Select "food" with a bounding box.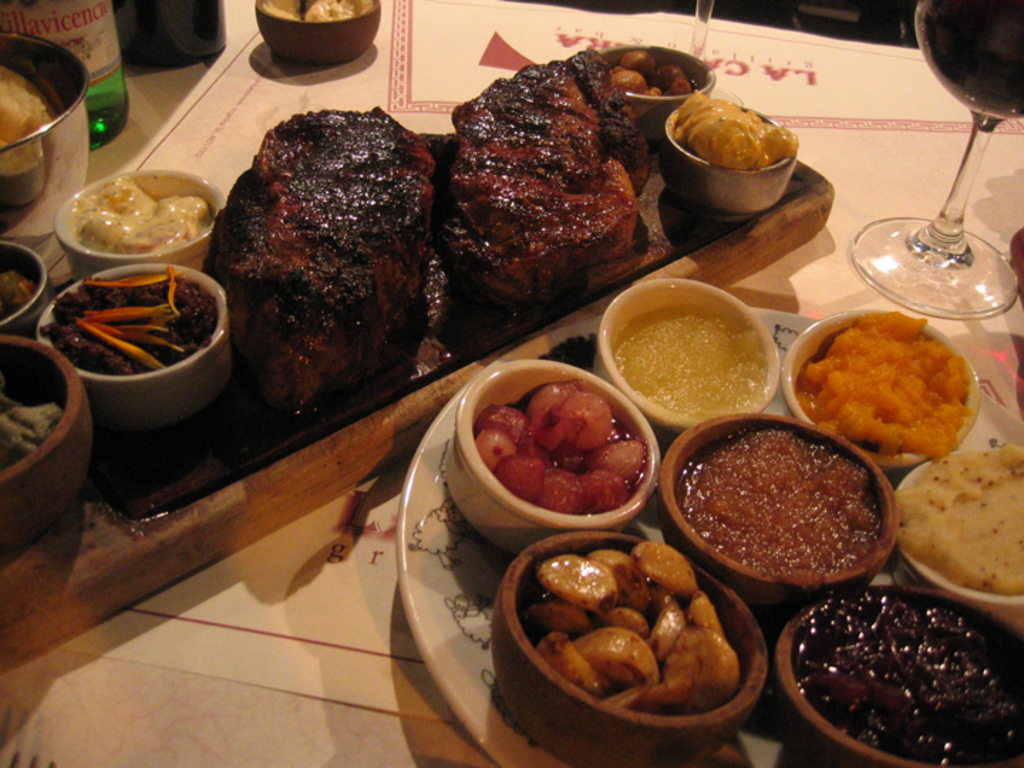
bbox=(202, 48, 647, 428).
